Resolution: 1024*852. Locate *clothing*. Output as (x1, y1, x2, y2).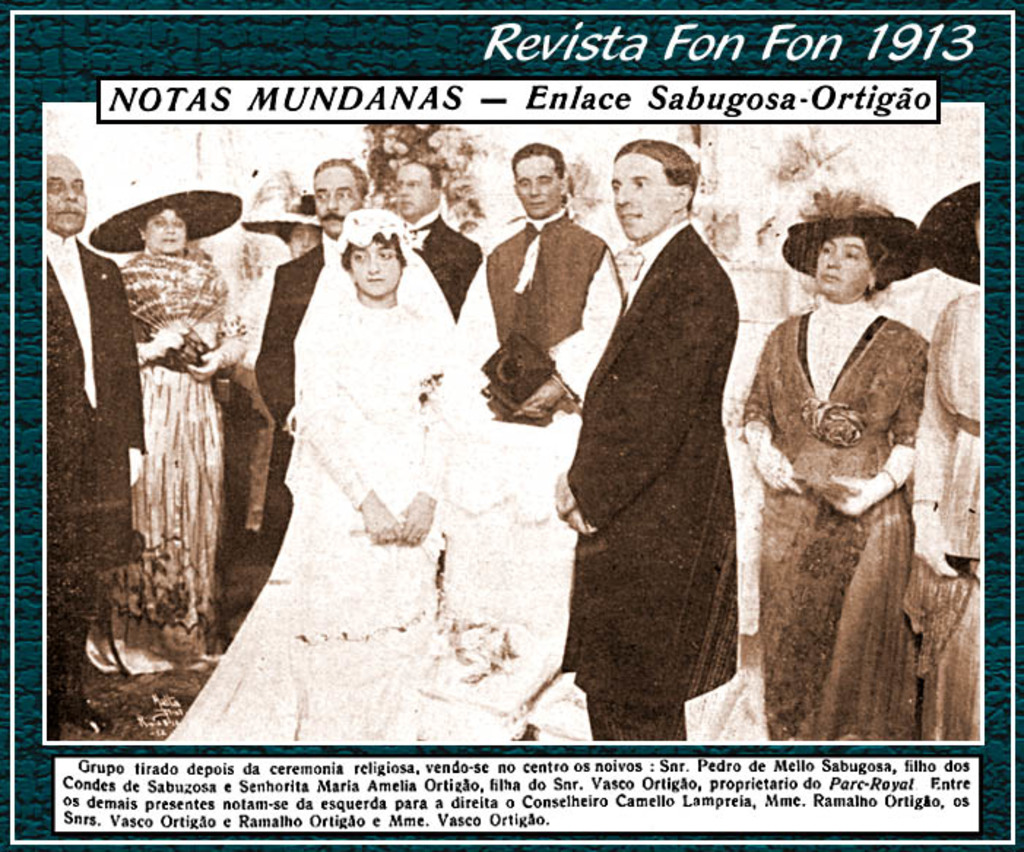
(194, 222, 304, 579).
